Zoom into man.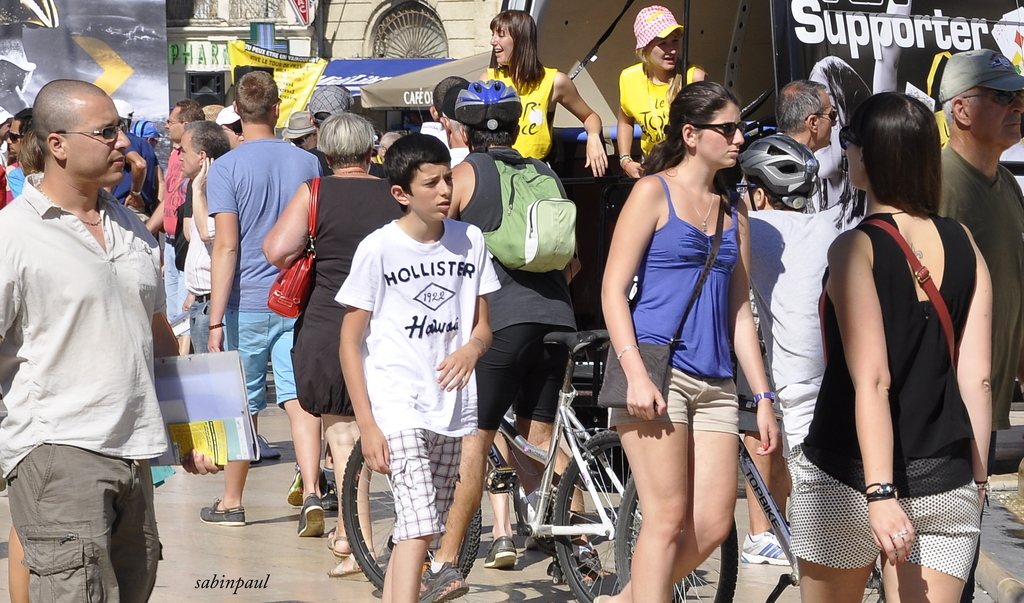
Zoom target: left=412, top=79, right=605, bottom=602.
